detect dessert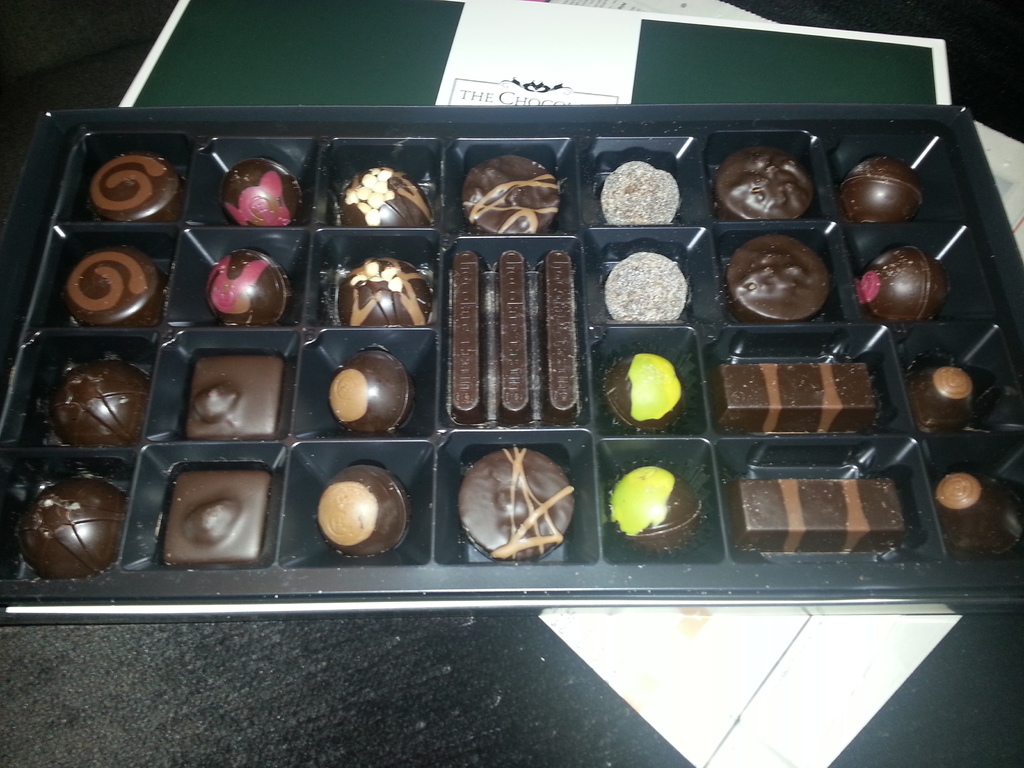
l=165, t=472, r=271, b=564
